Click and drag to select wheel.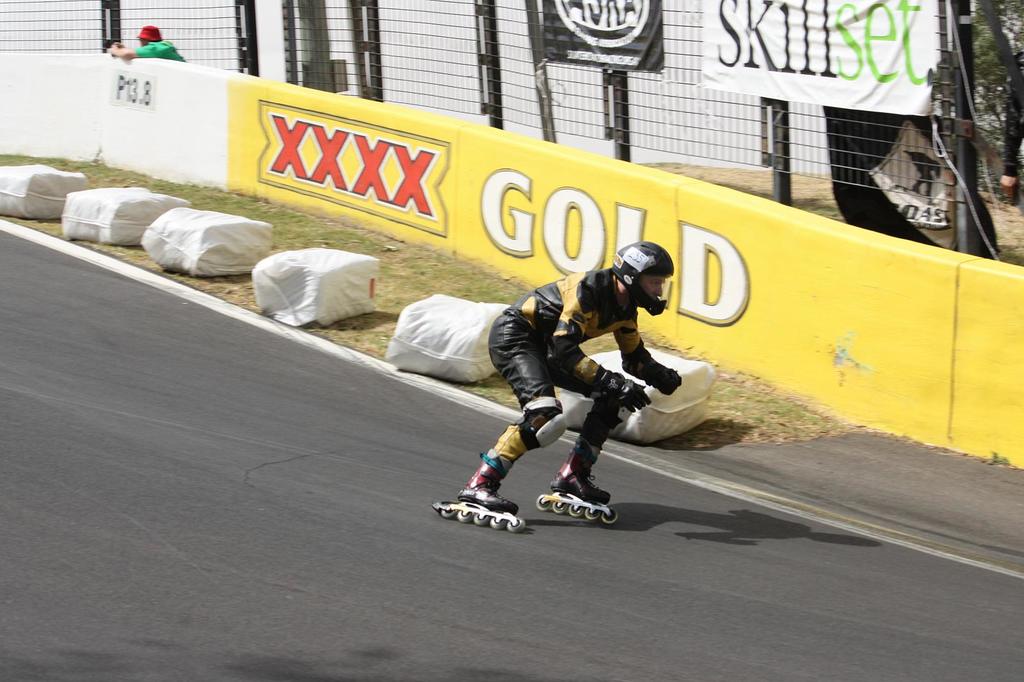
Selection: rect(554, 502, 568, 512).
